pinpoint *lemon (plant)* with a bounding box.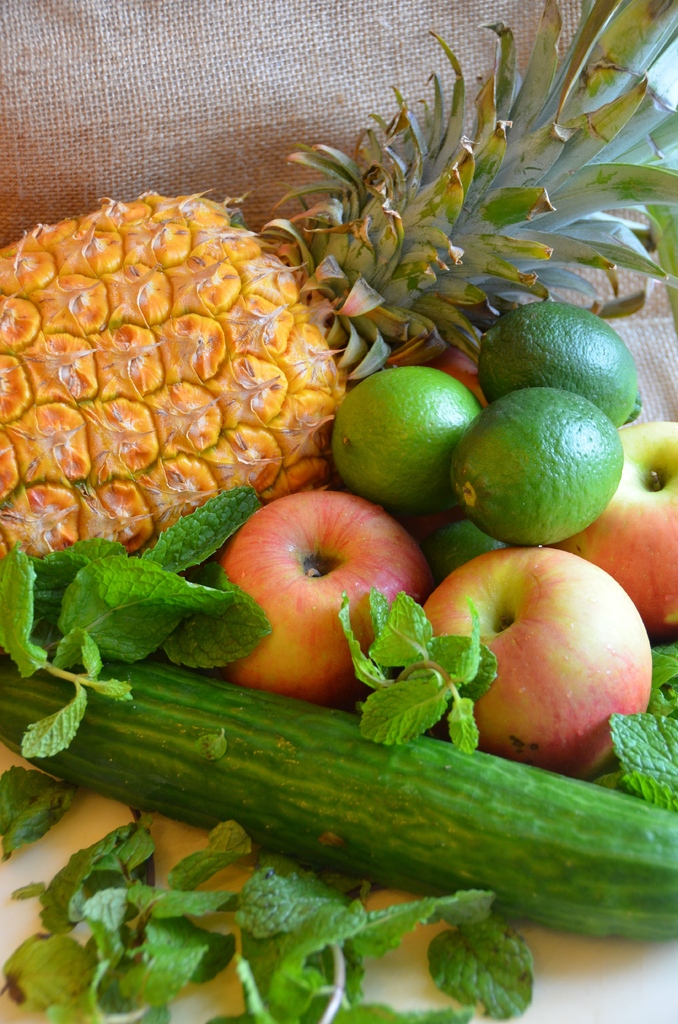
l=336, t=367, r=485, b=510.
